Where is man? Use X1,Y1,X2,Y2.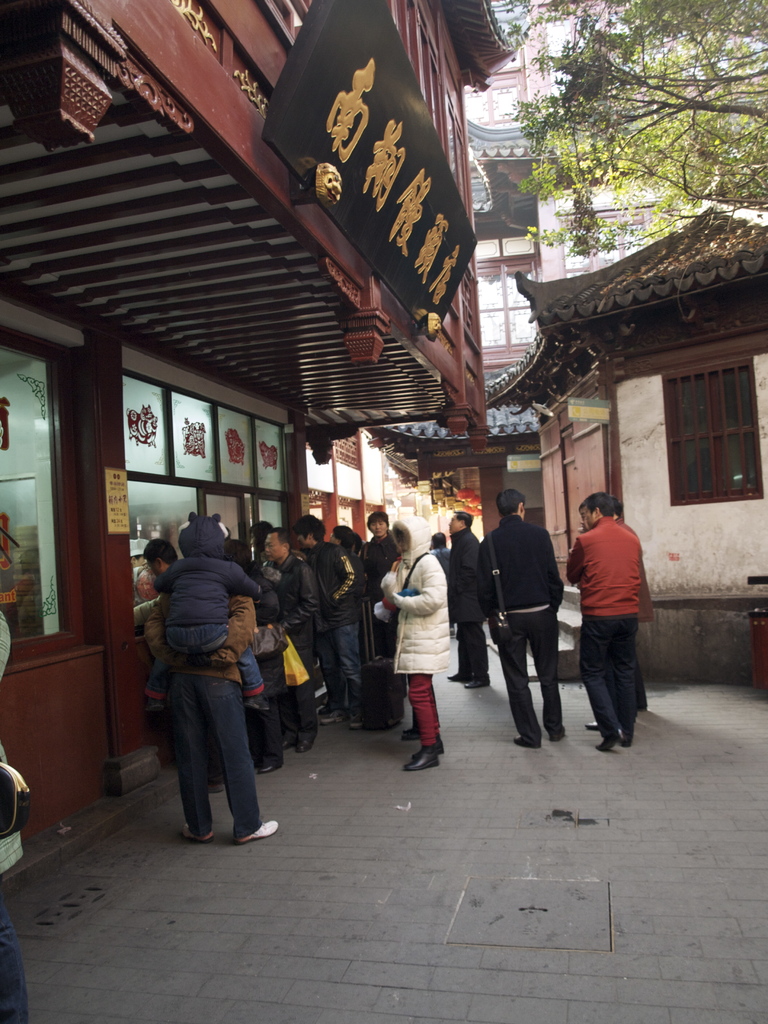
568,488,664,746.
